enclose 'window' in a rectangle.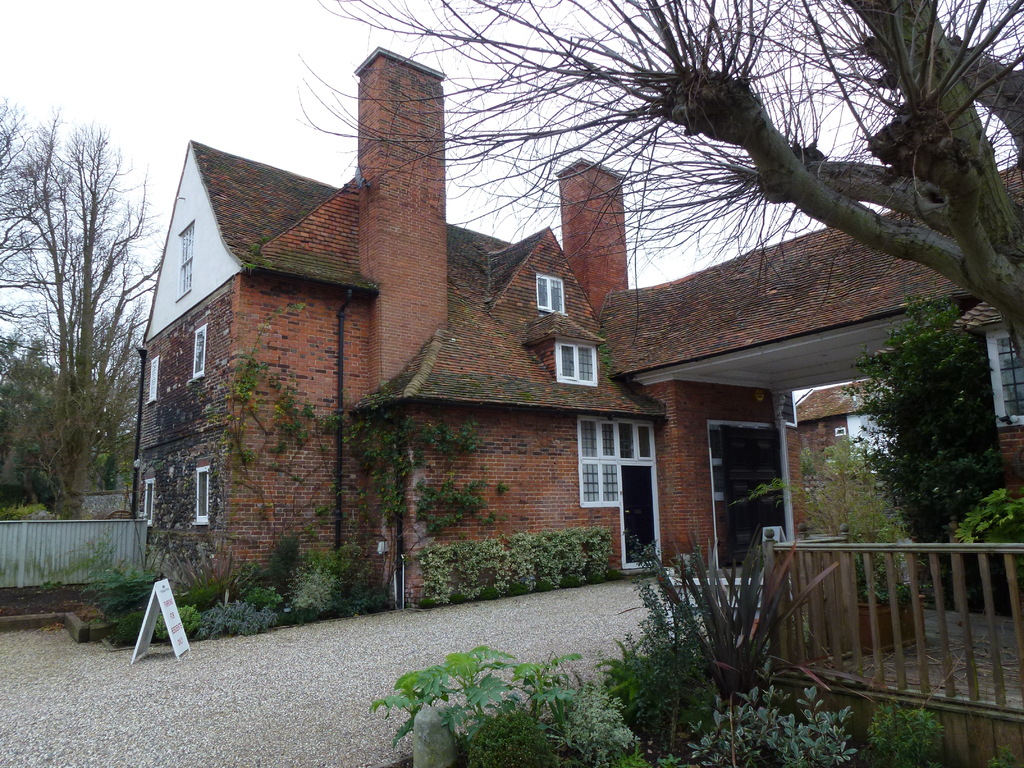
143, 479, 156, 526.
